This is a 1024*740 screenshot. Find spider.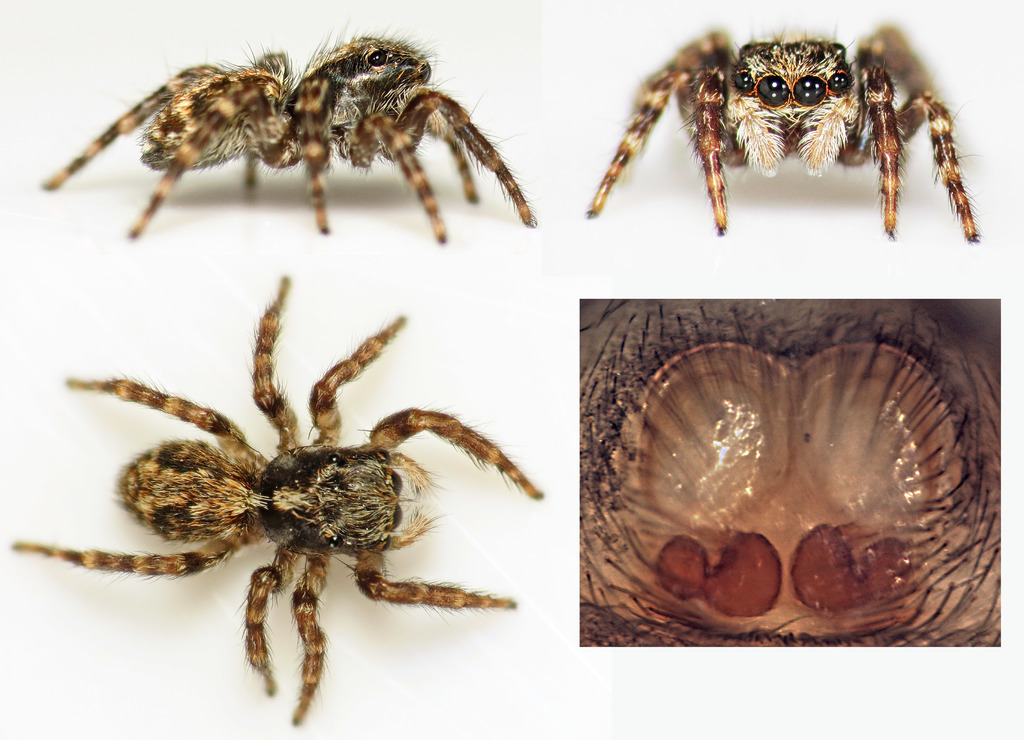
Bounding box: x1=37, y1=22, x2=543, y2=246.
